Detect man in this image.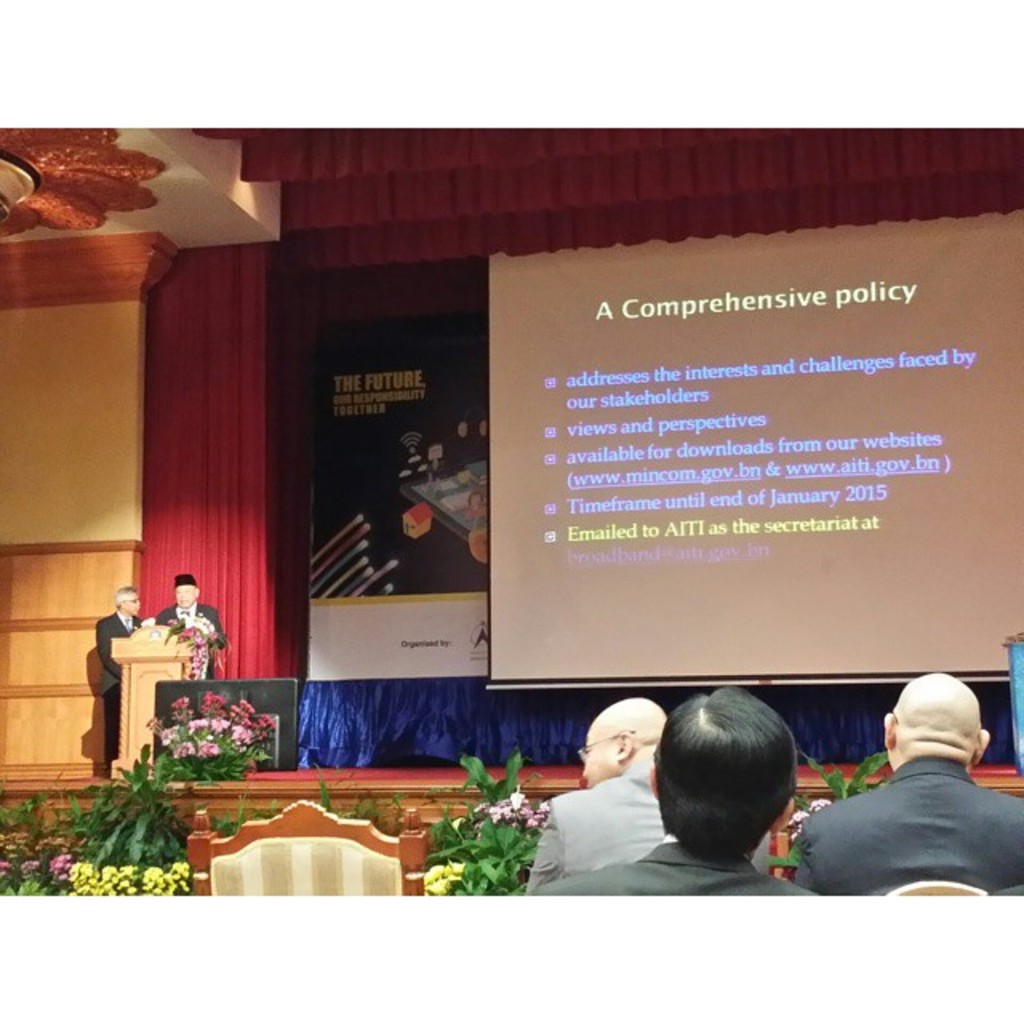
Detection: bbox=[523, 704, 781, 891].
